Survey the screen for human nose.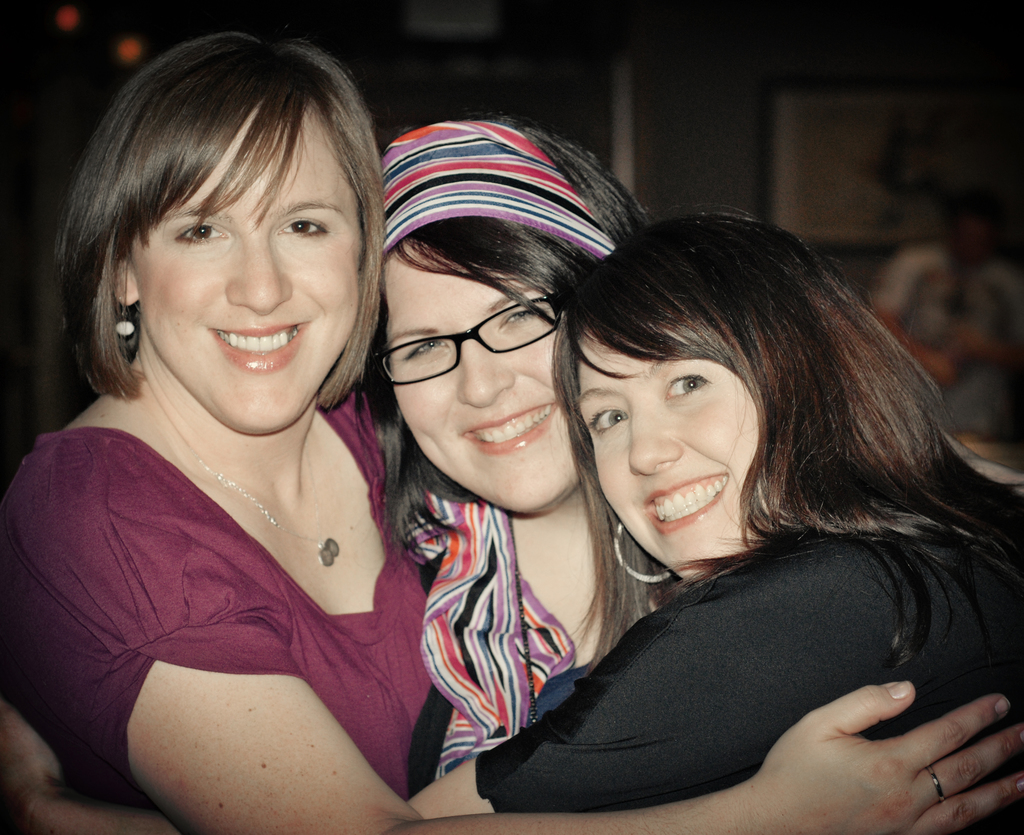
Survey found: bbox(227, 236, 290, 312).
